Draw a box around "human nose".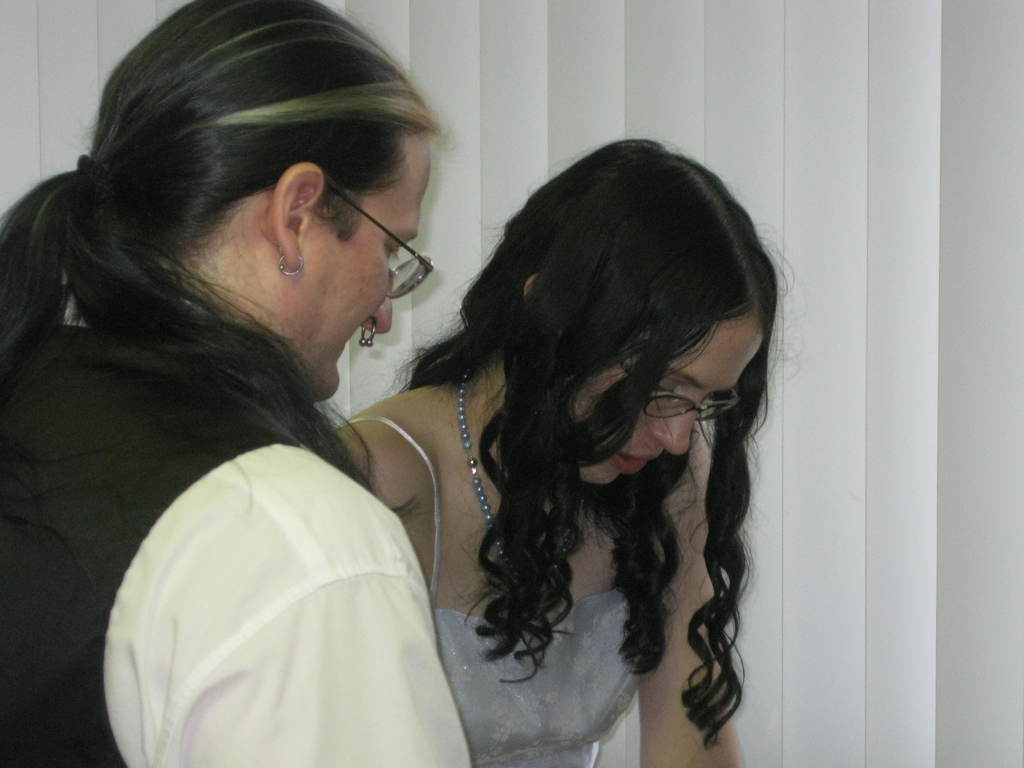
region(649, 398, 702, 455).
